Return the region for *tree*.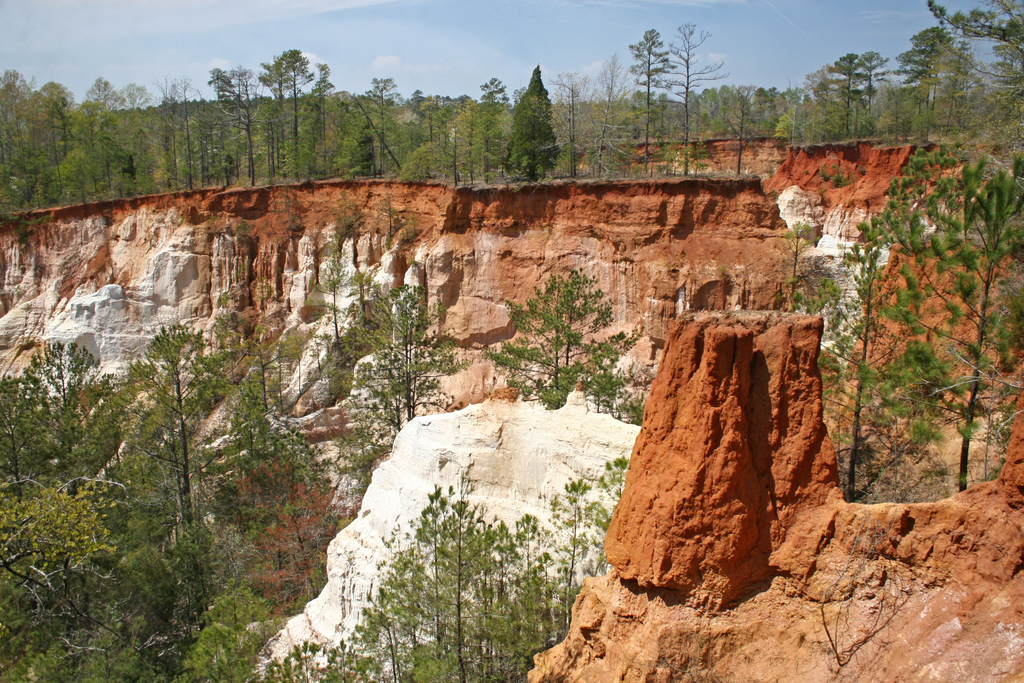
x1=893 y1=22 x2=980 y2=141.
